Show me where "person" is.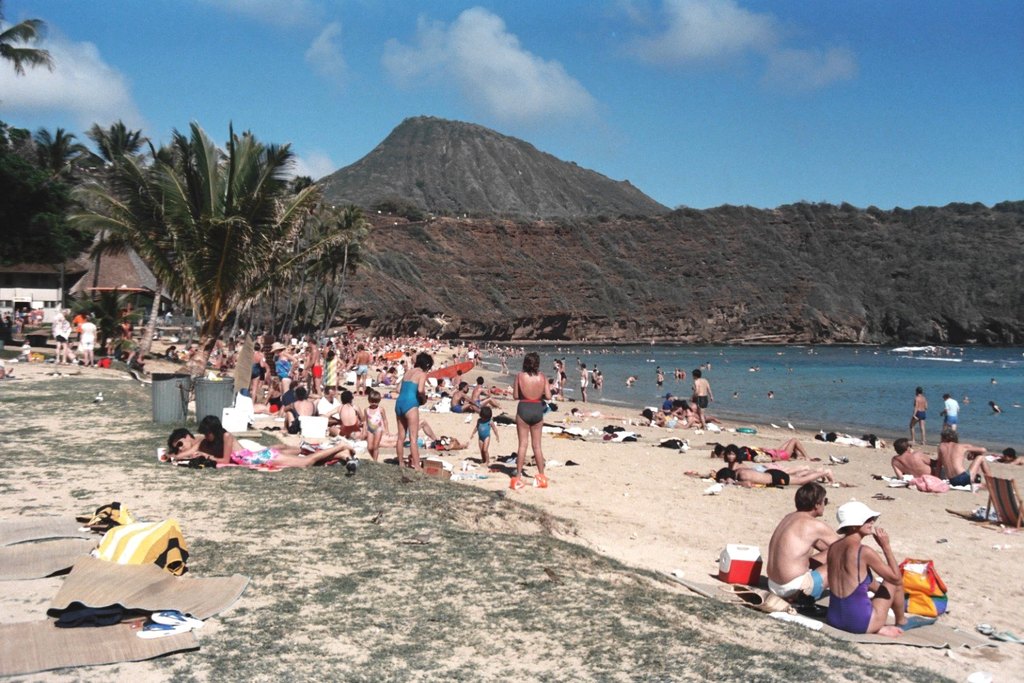
"person" is at 750, 439, 812, 463.
